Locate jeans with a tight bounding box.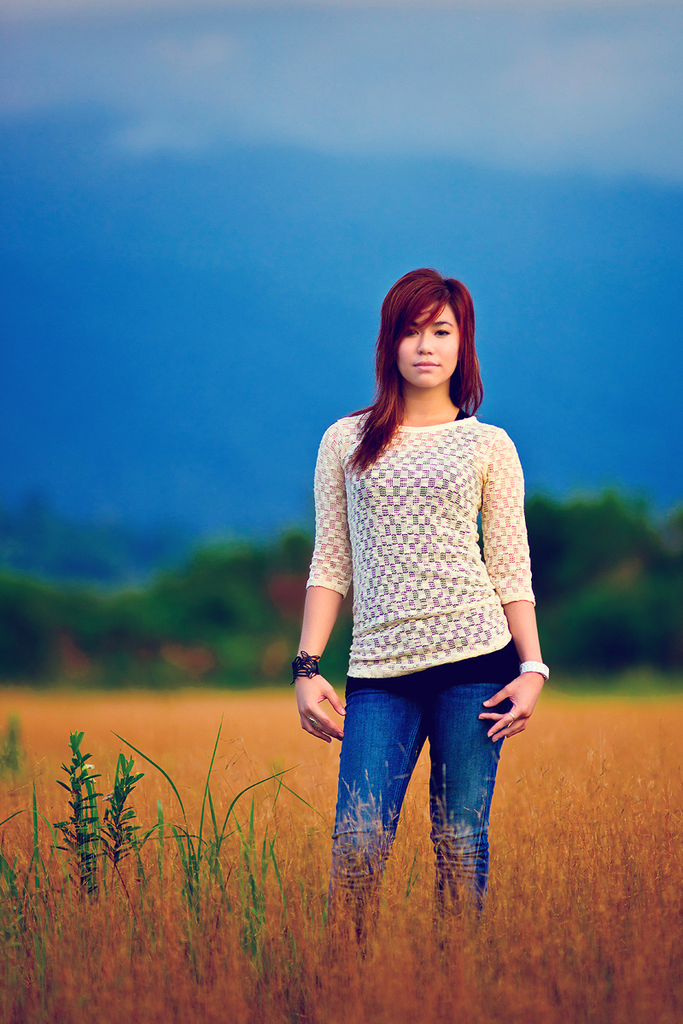
BBox(321, 663, 527, 905).
